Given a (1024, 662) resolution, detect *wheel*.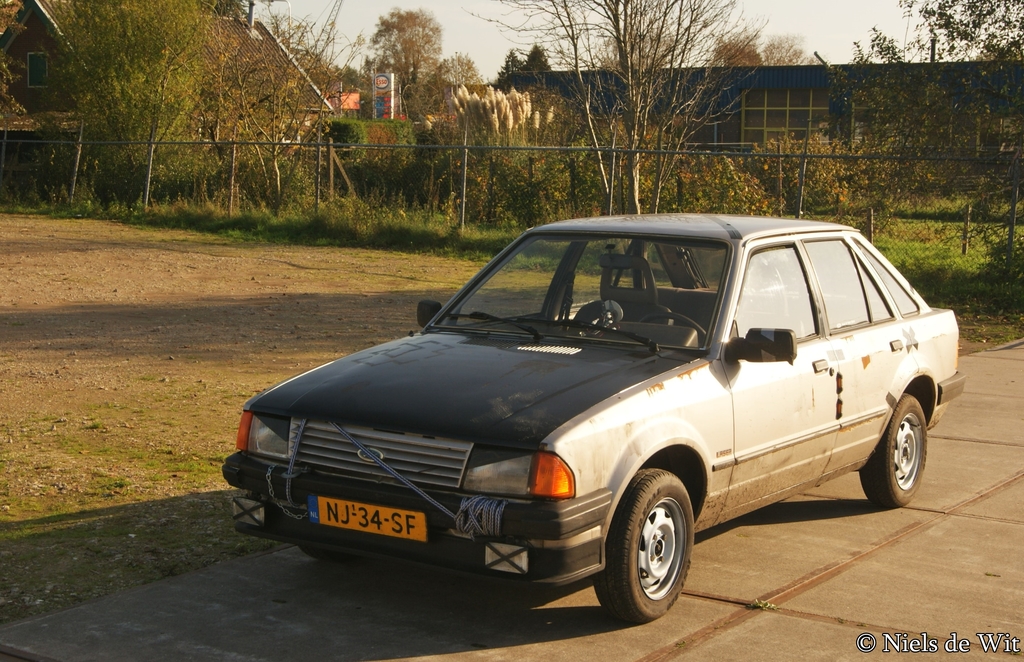
641, 313, 710, 337.
